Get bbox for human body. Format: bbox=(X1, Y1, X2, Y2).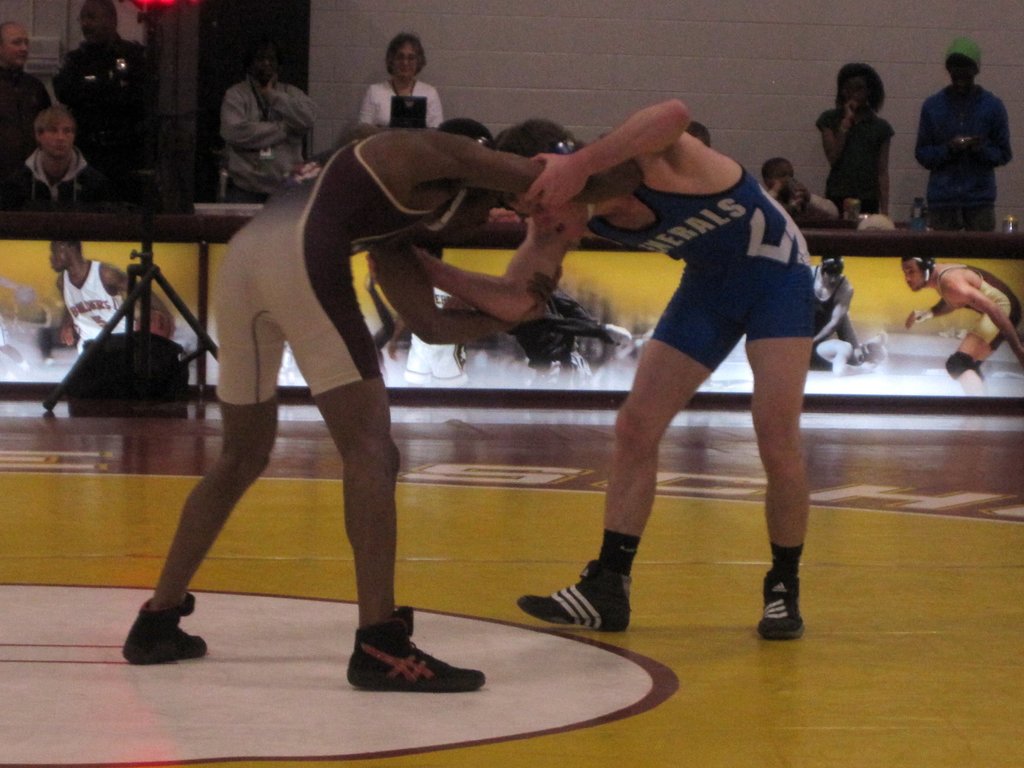
bbox=(906, 262, 1023, 389).
